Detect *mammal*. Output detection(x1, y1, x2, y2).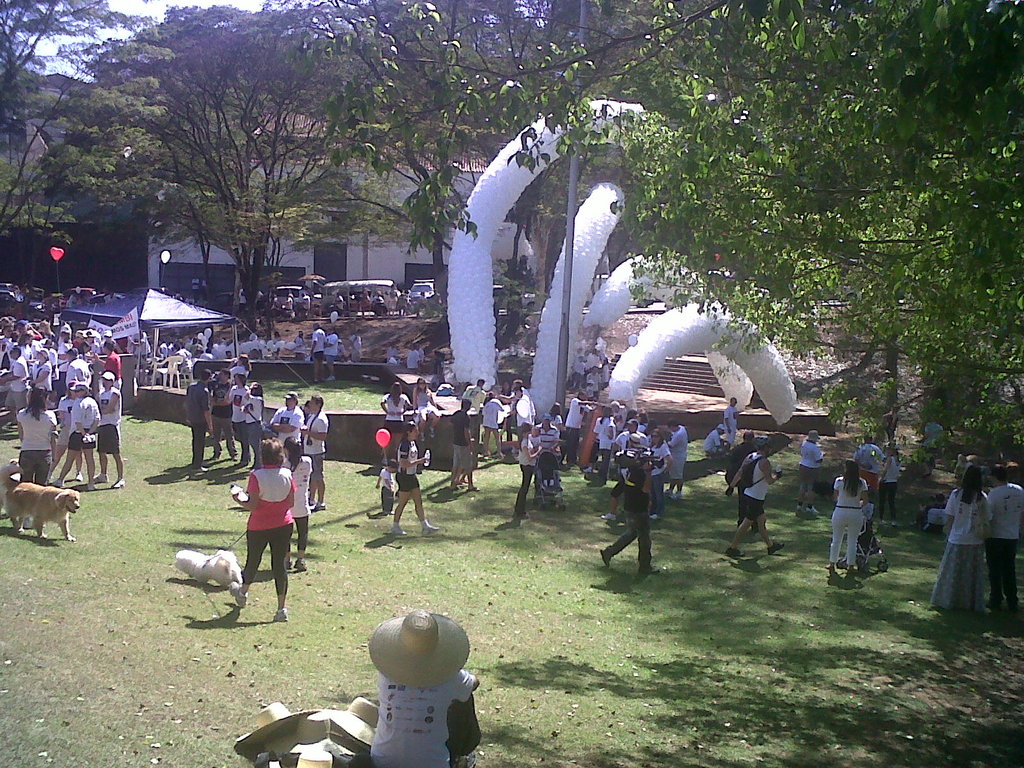
detection(386, 342, 399, 365).
